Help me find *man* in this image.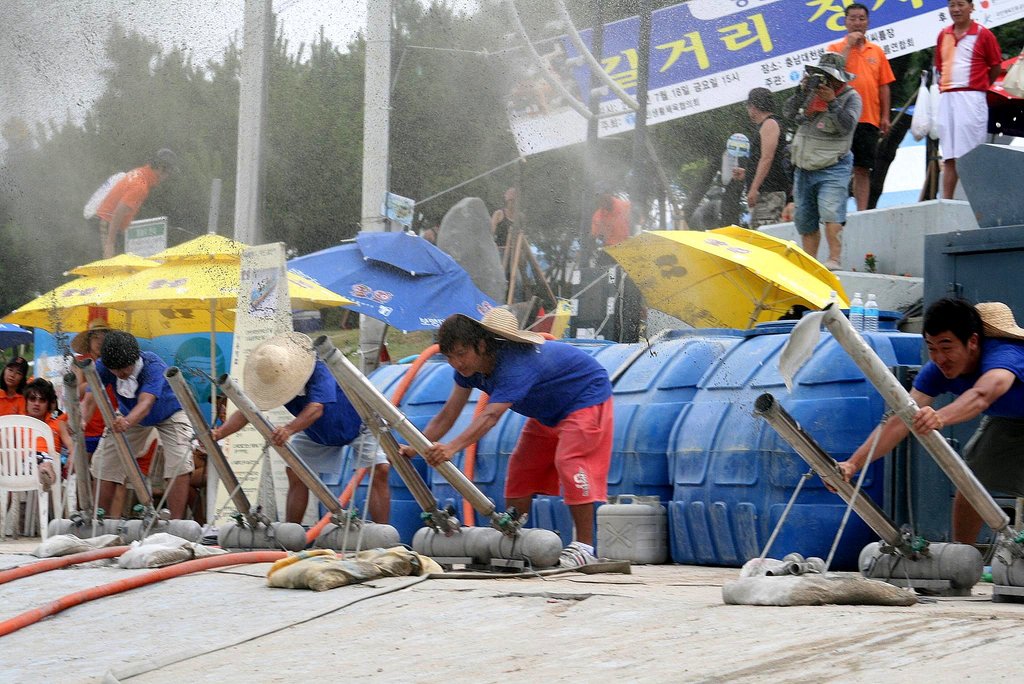
Found it: x1=392, y1=308, x2=612, y2=567.
